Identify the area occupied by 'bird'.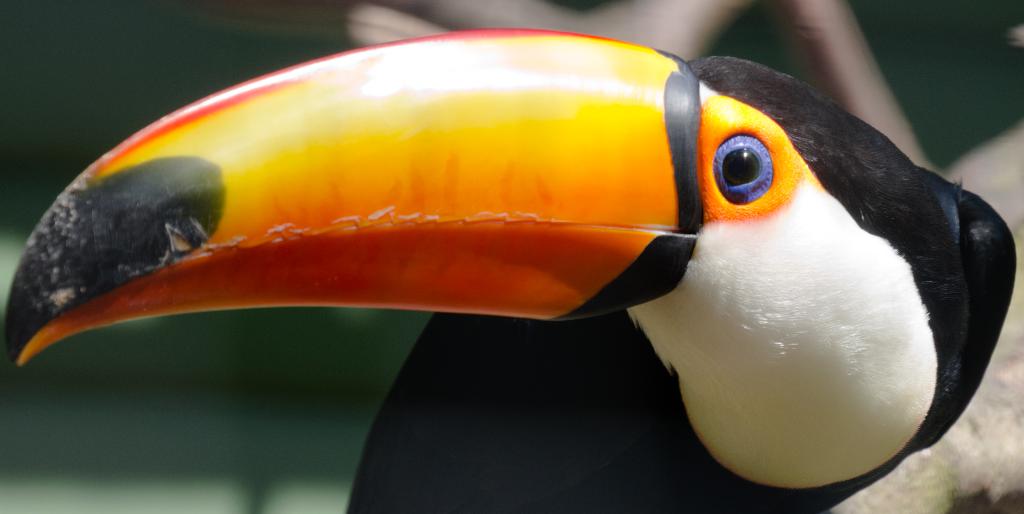
Area: <region>6, 24, 1002, 480</region>.
